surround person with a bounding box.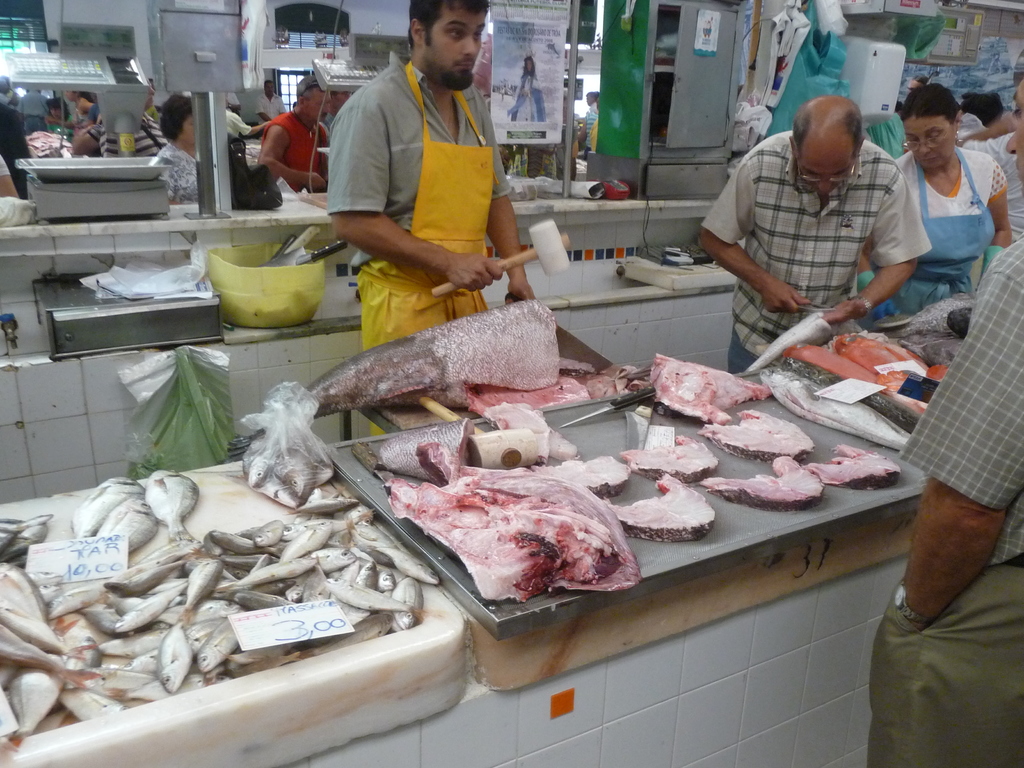
867/65/1023/767.
